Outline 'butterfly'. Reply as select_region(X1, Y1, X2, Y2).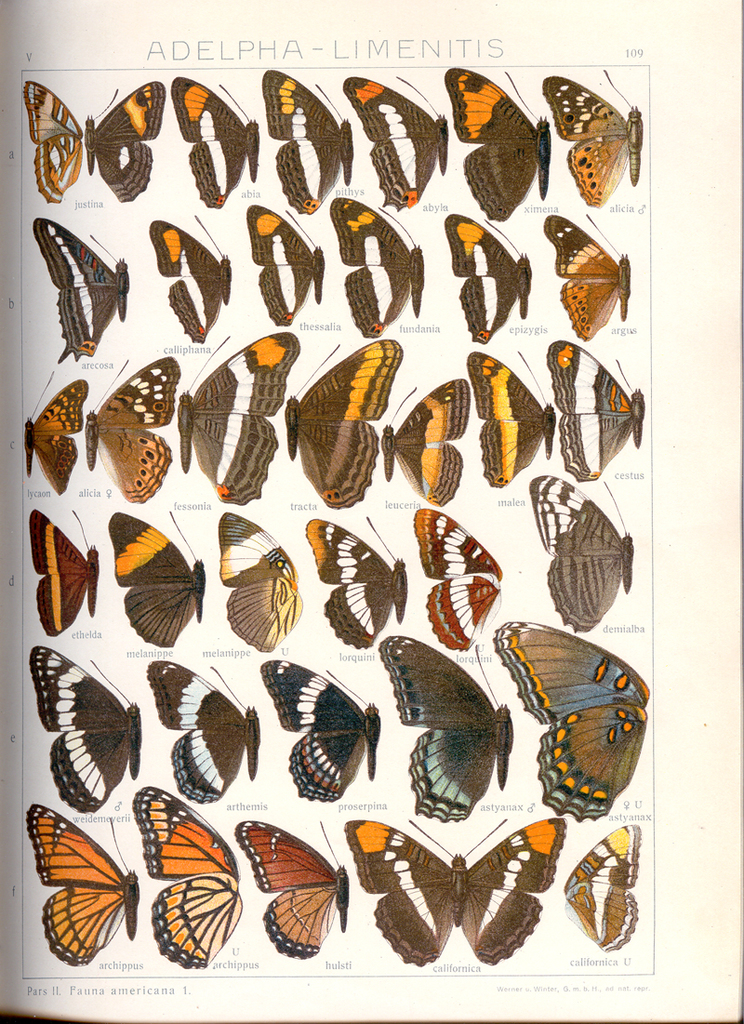
select_region(295, 328, 398, 511).
